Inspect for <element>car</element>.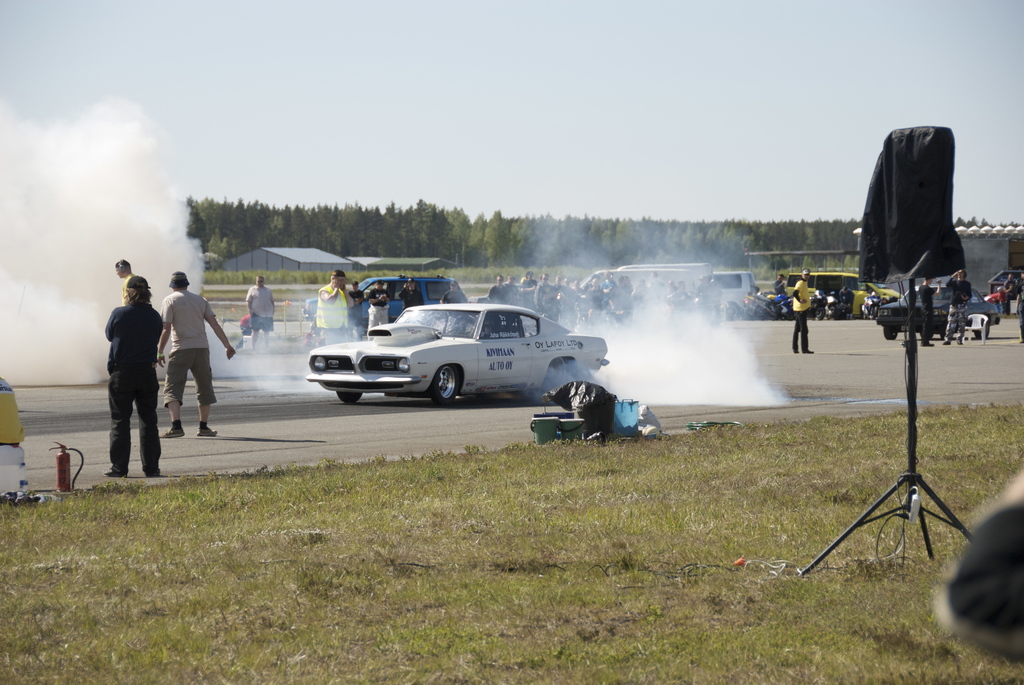
Inspection: (left=307, top=290, right=613, bottom=410).
